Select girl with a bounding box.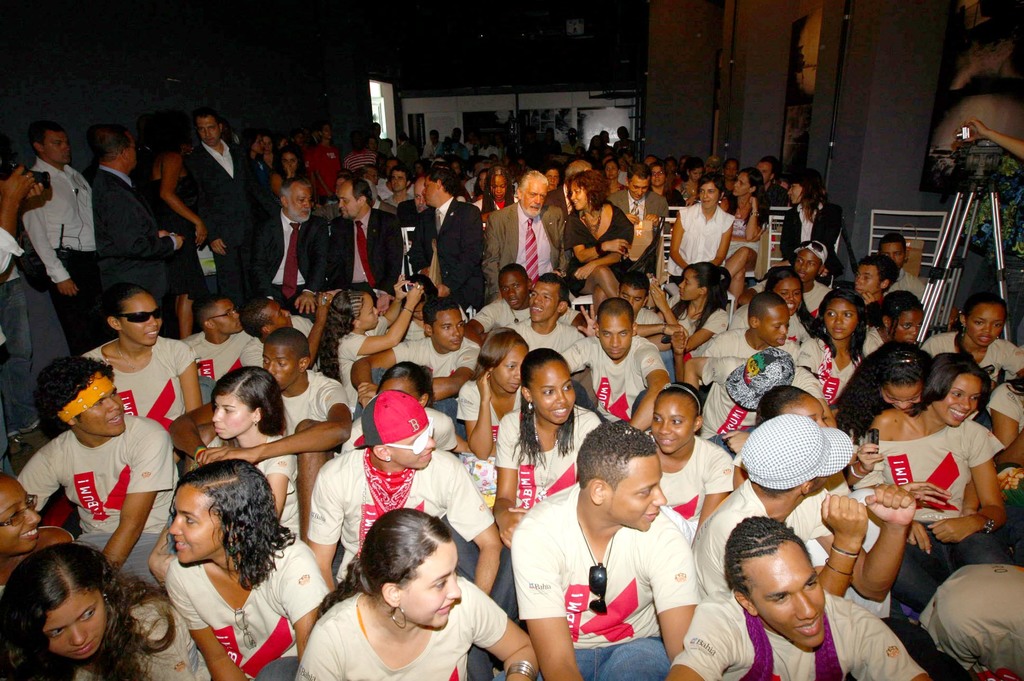
left=294, top=508, right=538, bottom=680.
